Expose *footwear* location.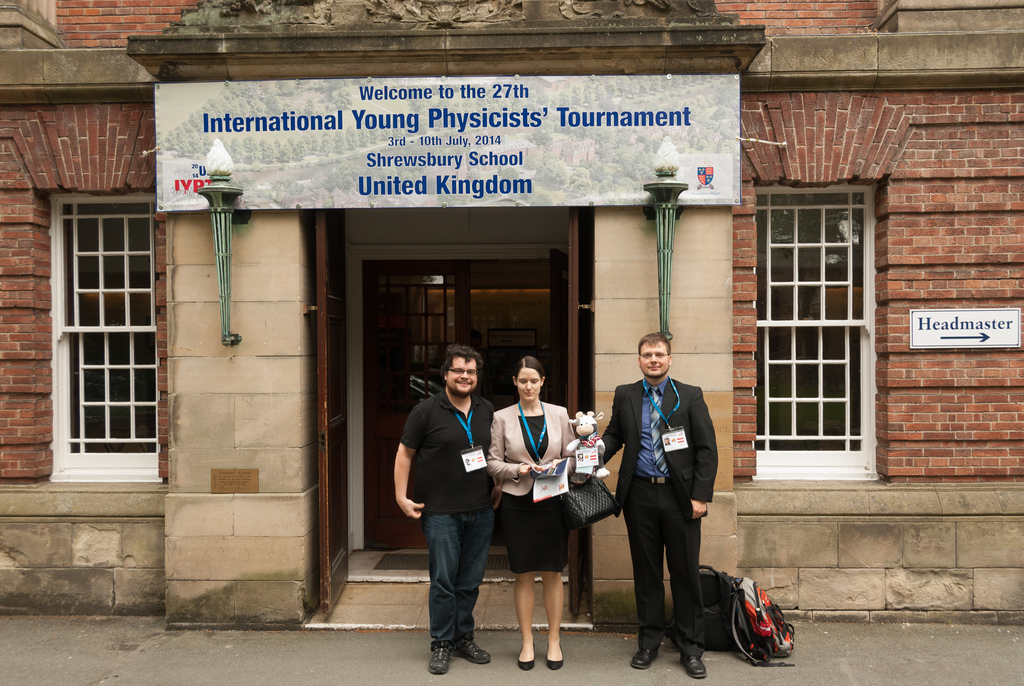
Exposed at l=515, t=650, r=536, b=669.
